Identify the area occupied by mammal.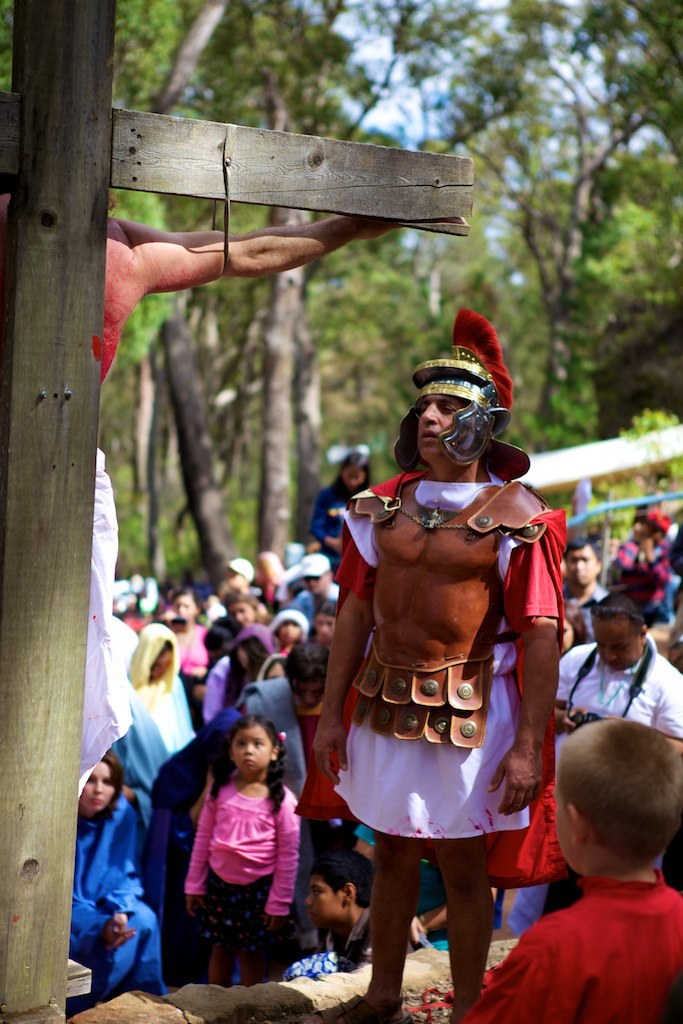
Area: (x1=72, y1=189, x2=402, y2=783).
